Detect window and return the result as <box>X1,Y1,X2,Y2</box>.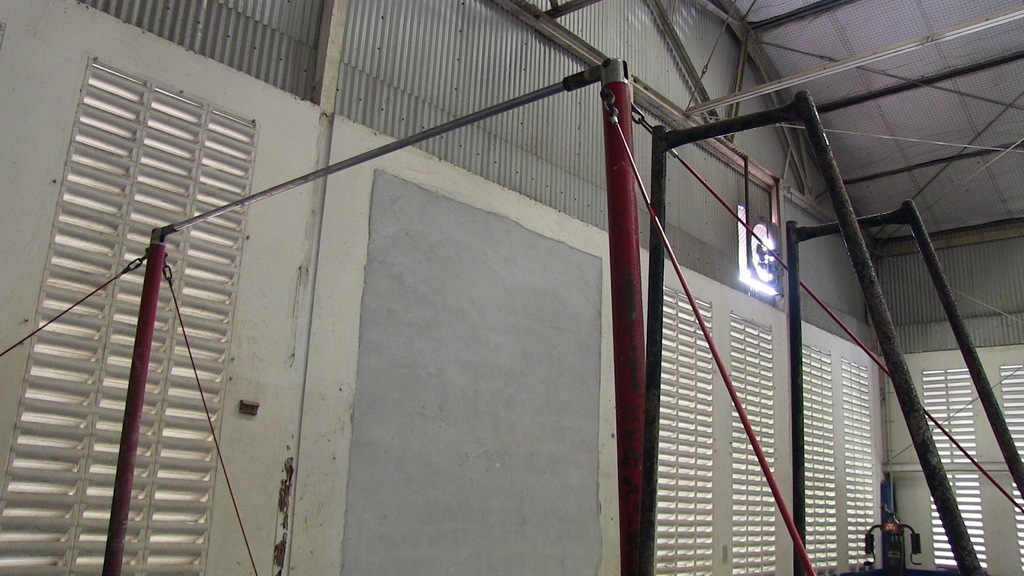
<box>801,340,834,572</box>.
